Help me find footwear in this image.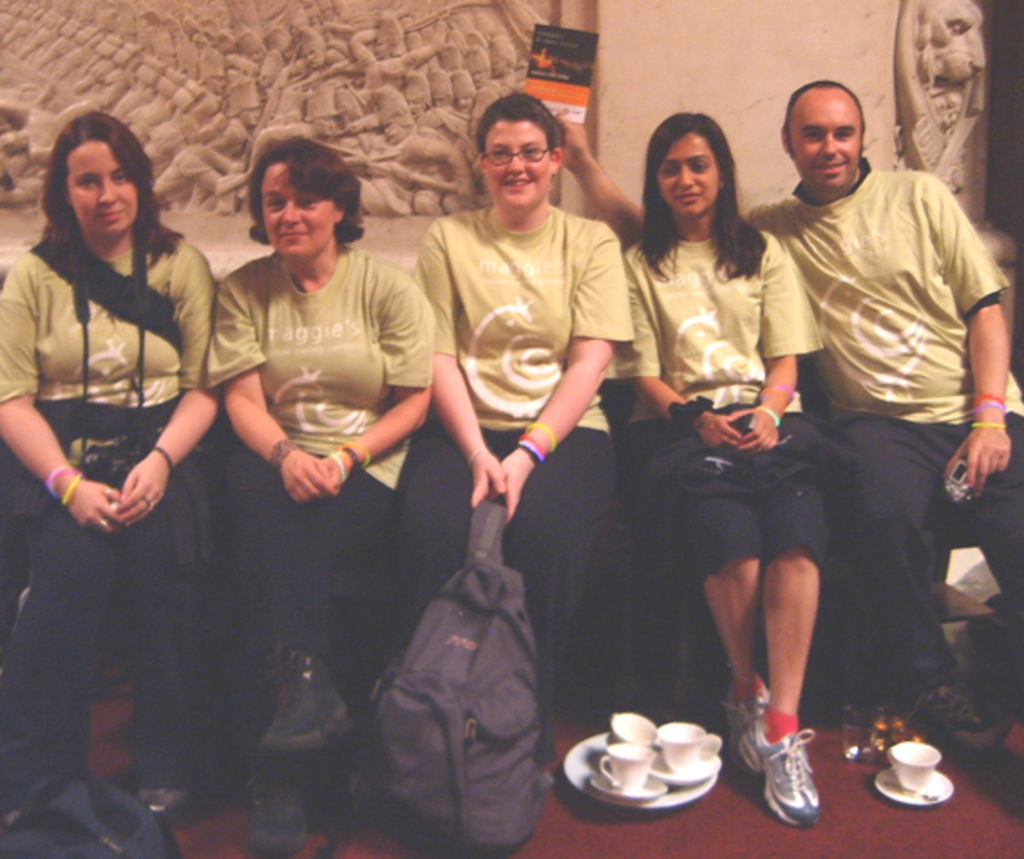
Found it: (242, 743, 315, 852).
